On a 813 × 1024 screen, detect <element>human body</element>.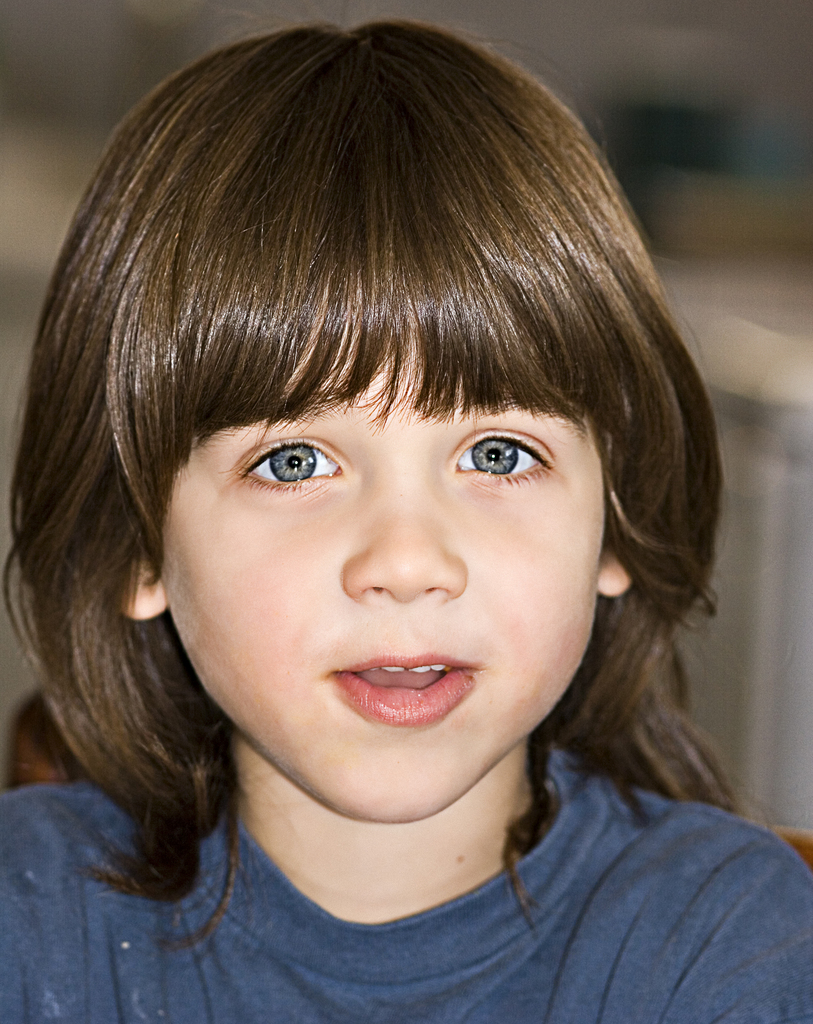
Rect(0, 83, 812, 986).
